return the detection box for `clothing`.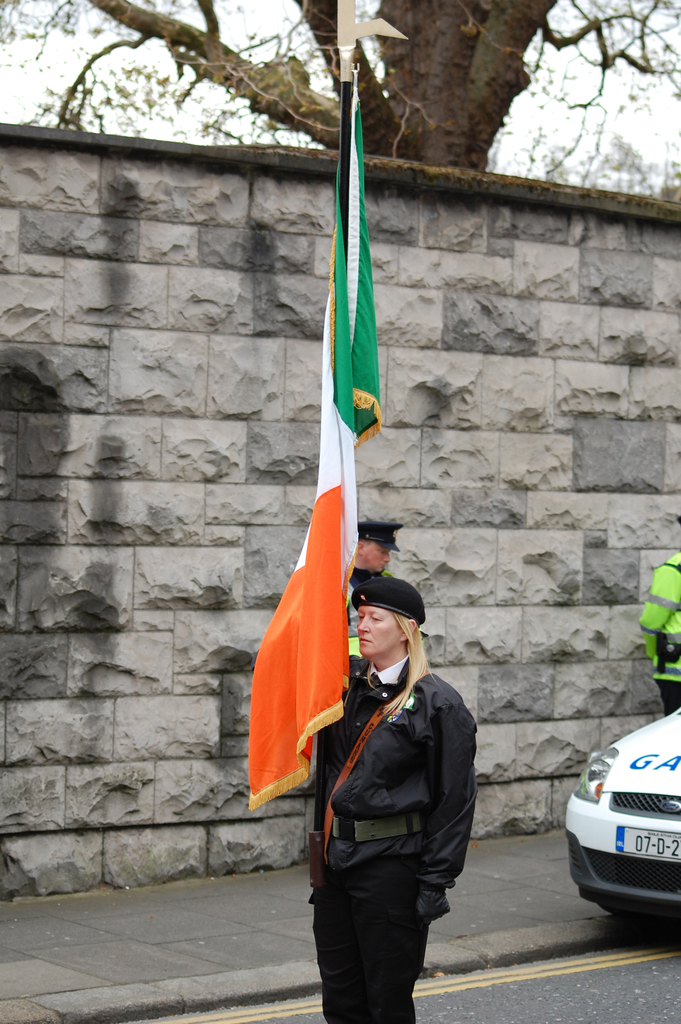
[left=305, top=662, right=475, bottom=1023].
